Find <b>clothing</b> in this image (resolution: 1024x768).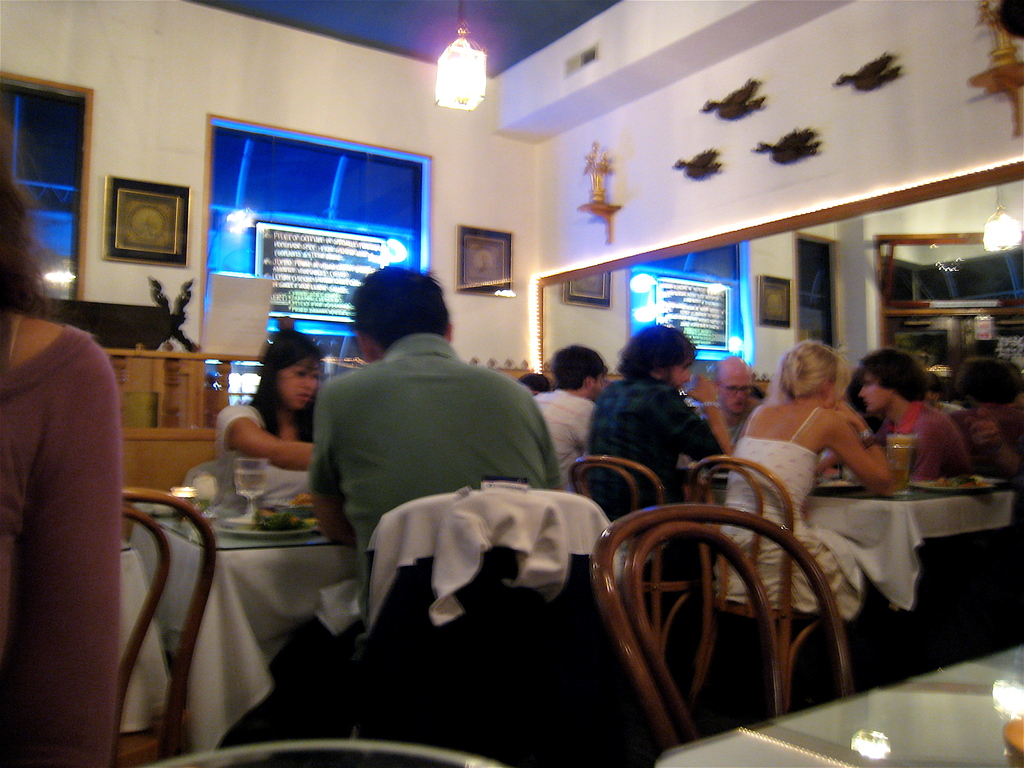
l=716, t=404, r=856, b=611.
